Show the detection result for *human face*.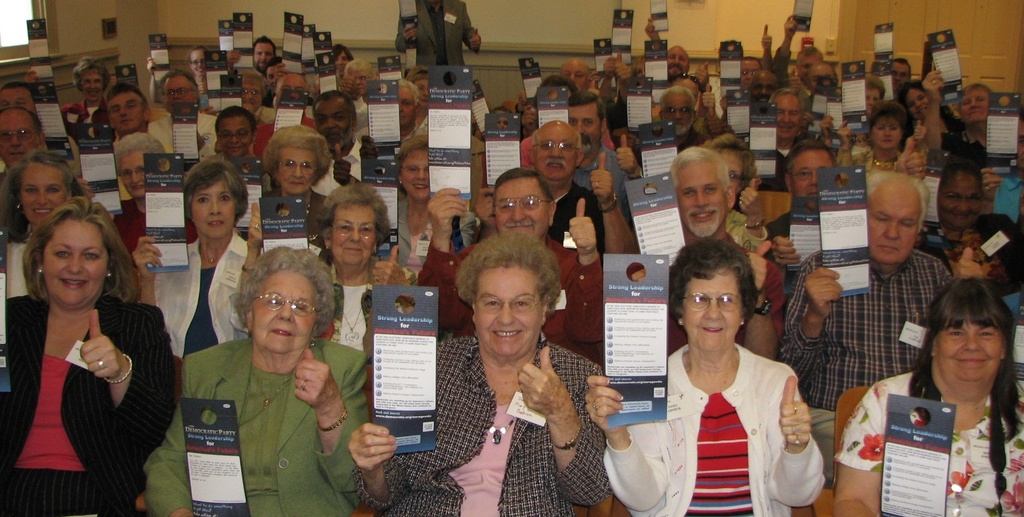
110, 93, 141, 134.
